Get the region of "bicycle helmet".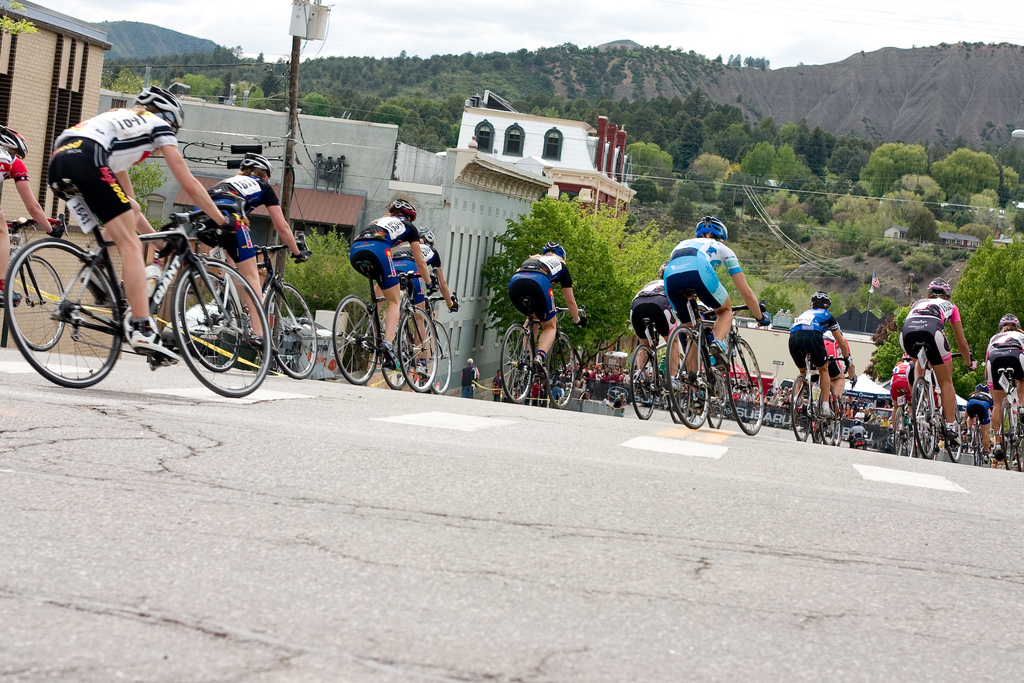
crop(992, 312, 1014, 332).
